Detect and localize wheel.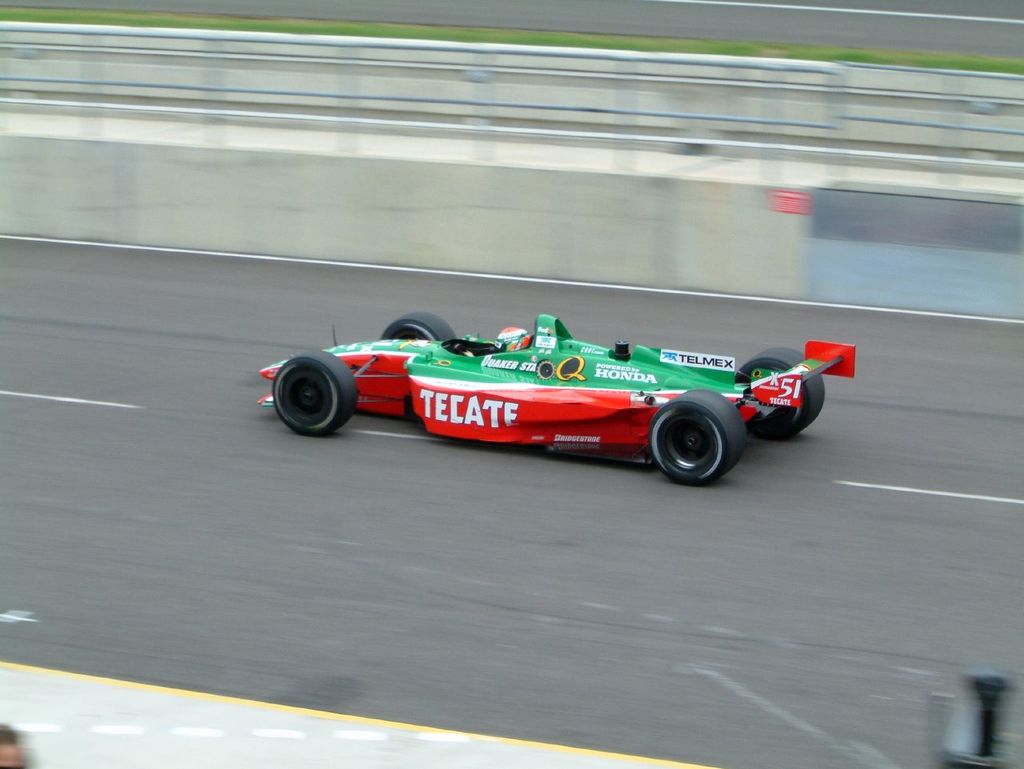
Localized at [648, 388, 746, 483].
